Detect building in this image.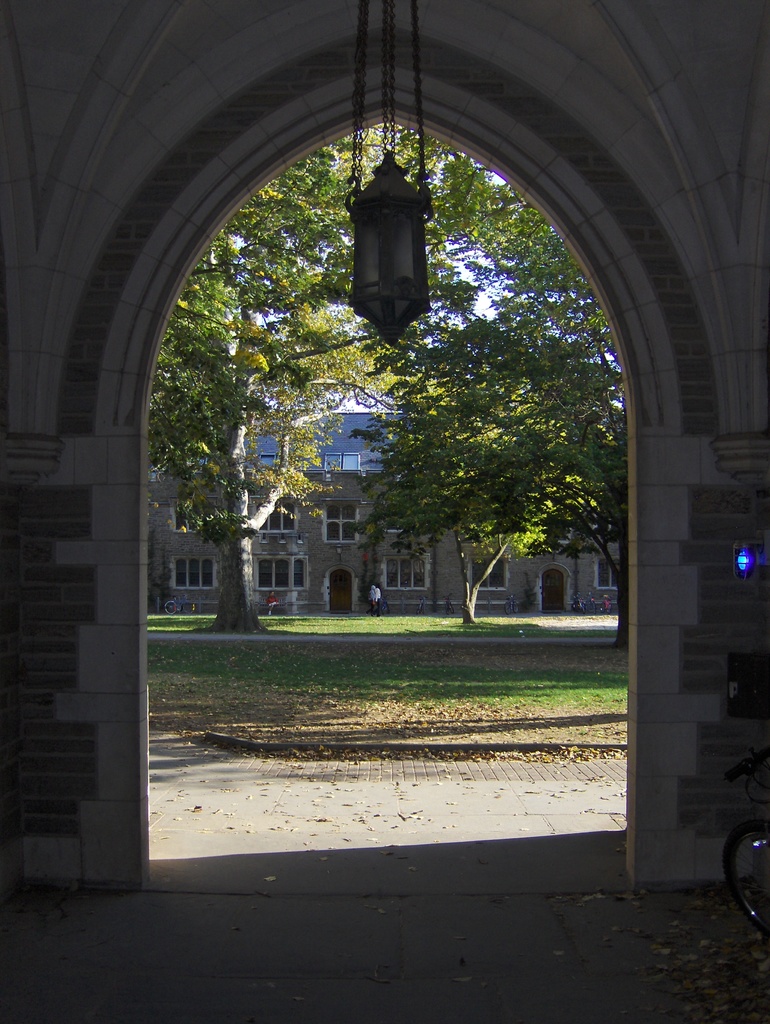
Detection: [149,408,618,614].
